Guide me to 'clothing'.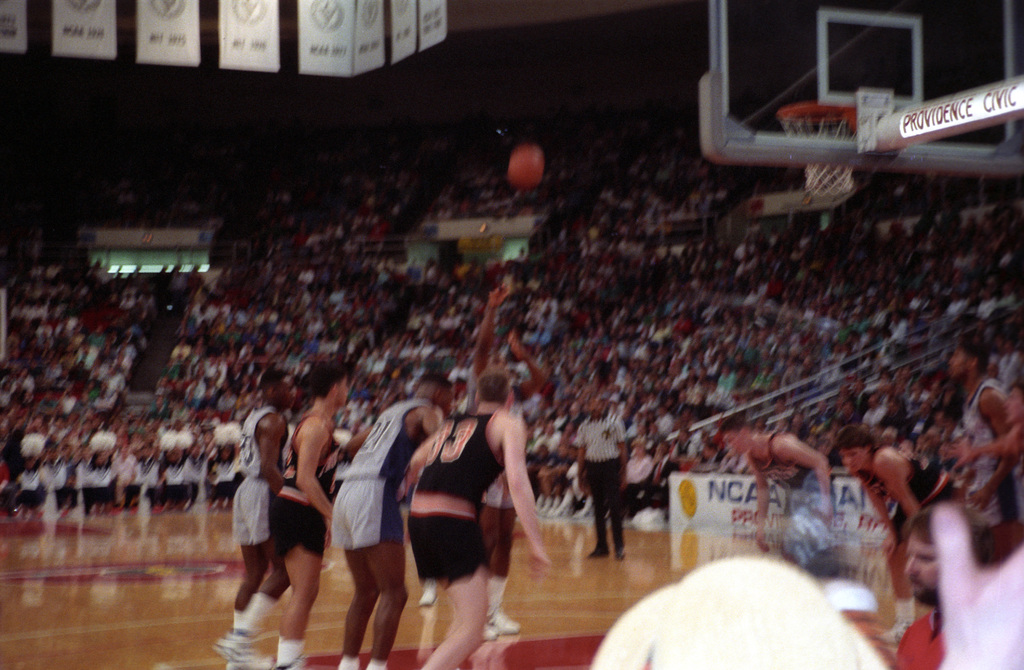
Guidance: rect(266, 411, 323, 568).
